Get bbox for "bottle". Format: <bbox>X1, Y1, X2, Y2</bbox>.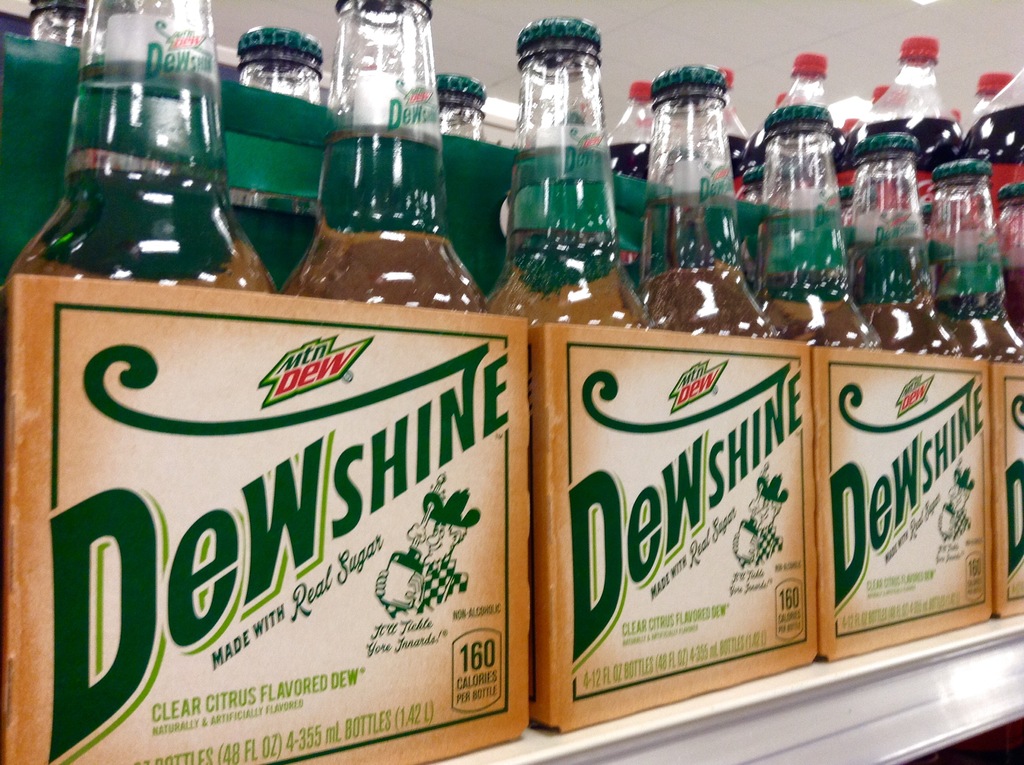
<bbox>280, 0, 487, 317</bbox>.
